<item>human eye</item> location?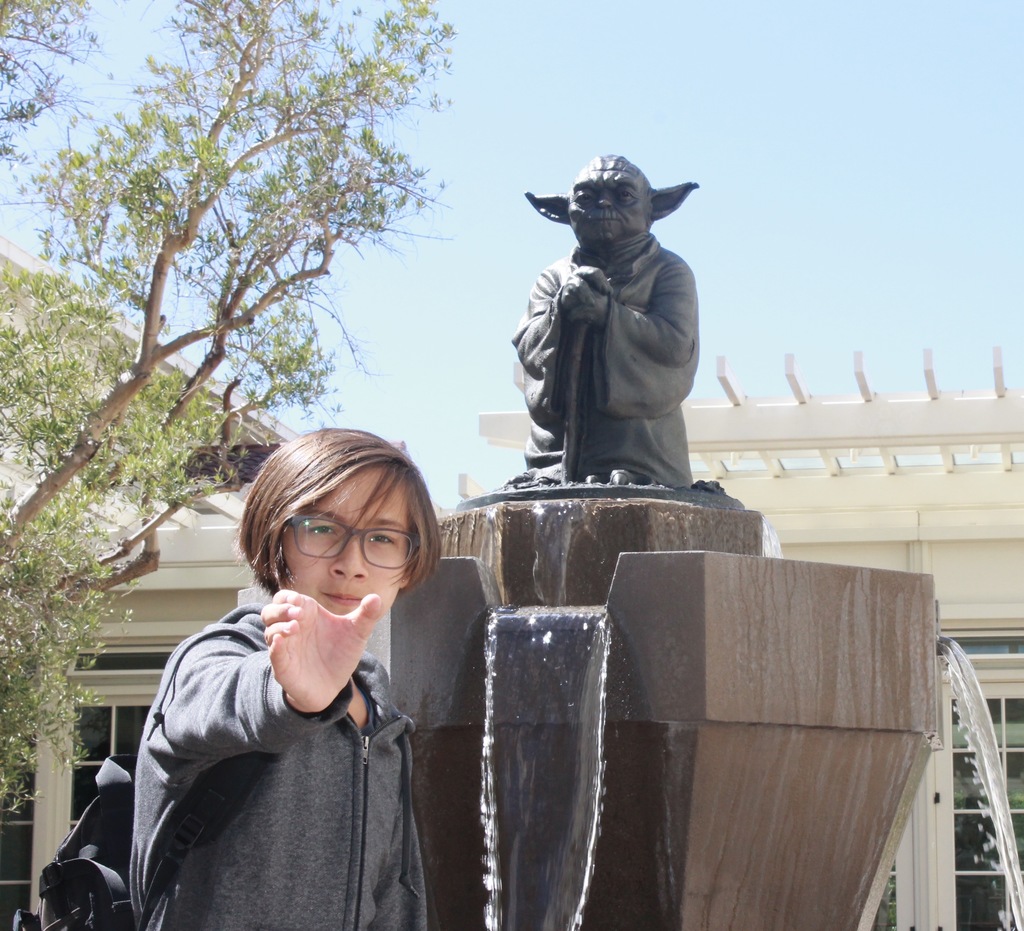
l=617, t=188, r=636, b=201
